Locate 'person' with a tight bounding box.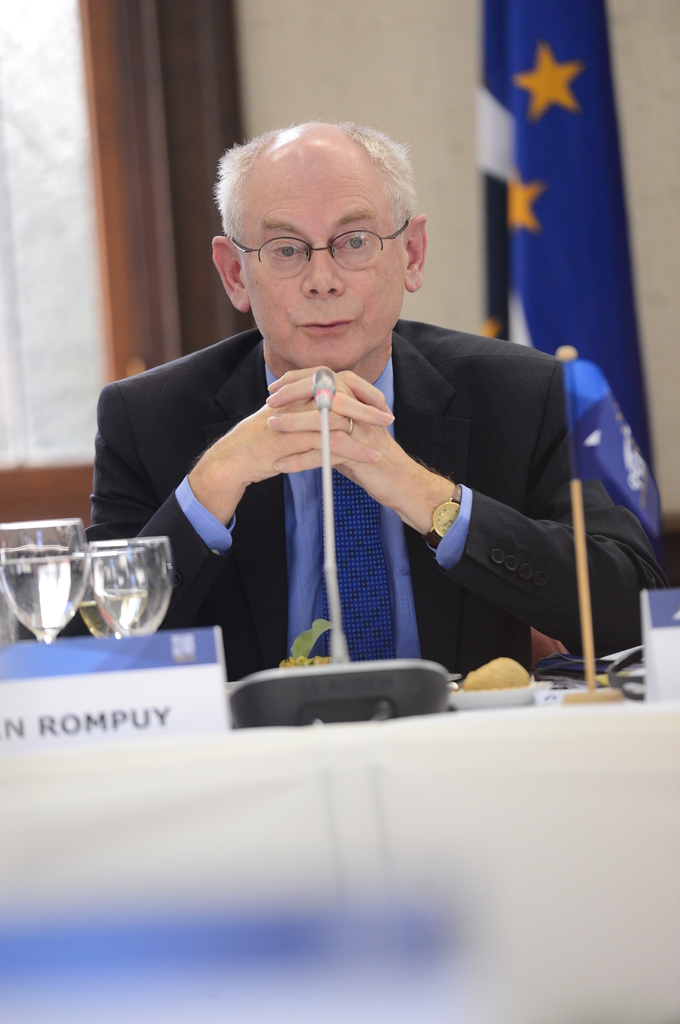
locate(86, 120, 638, 723).
